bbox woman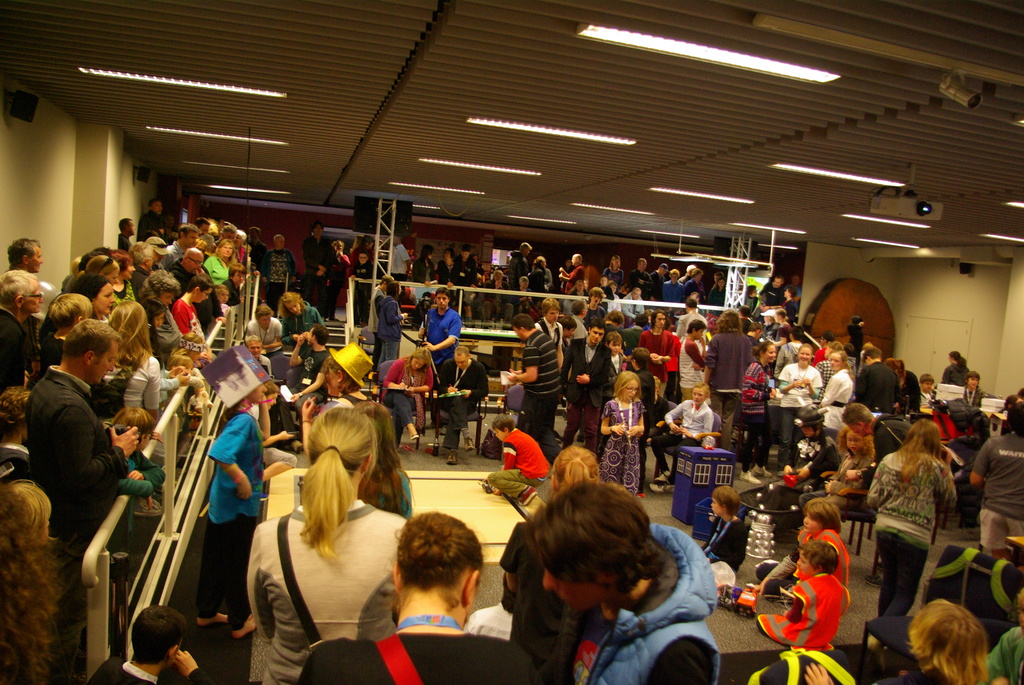
box(442, 250, 451, 280)
